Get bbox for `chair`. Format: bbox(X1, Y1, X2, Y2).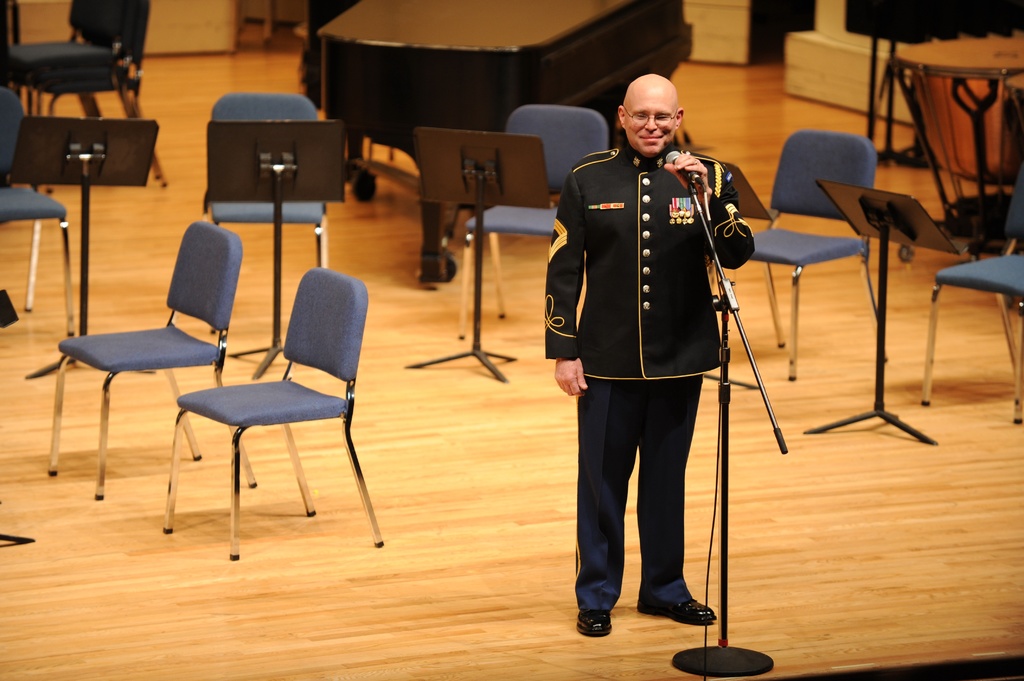
bbox(163, 256, 384, 556).
